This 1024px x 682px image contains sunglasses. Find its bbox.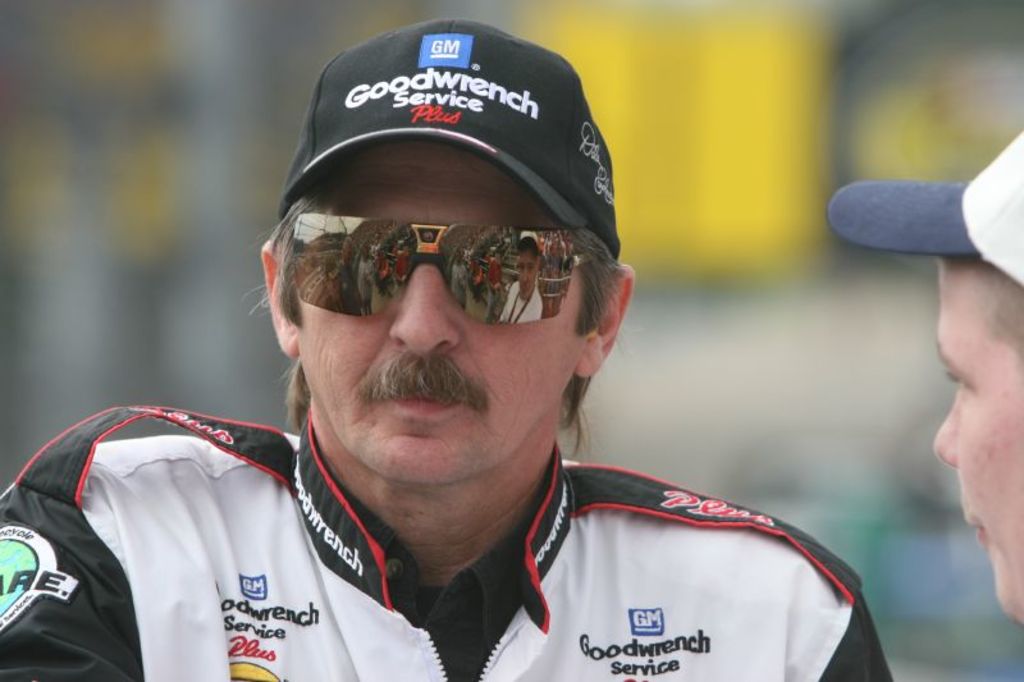
select_region(289, 210, 608, 334).
